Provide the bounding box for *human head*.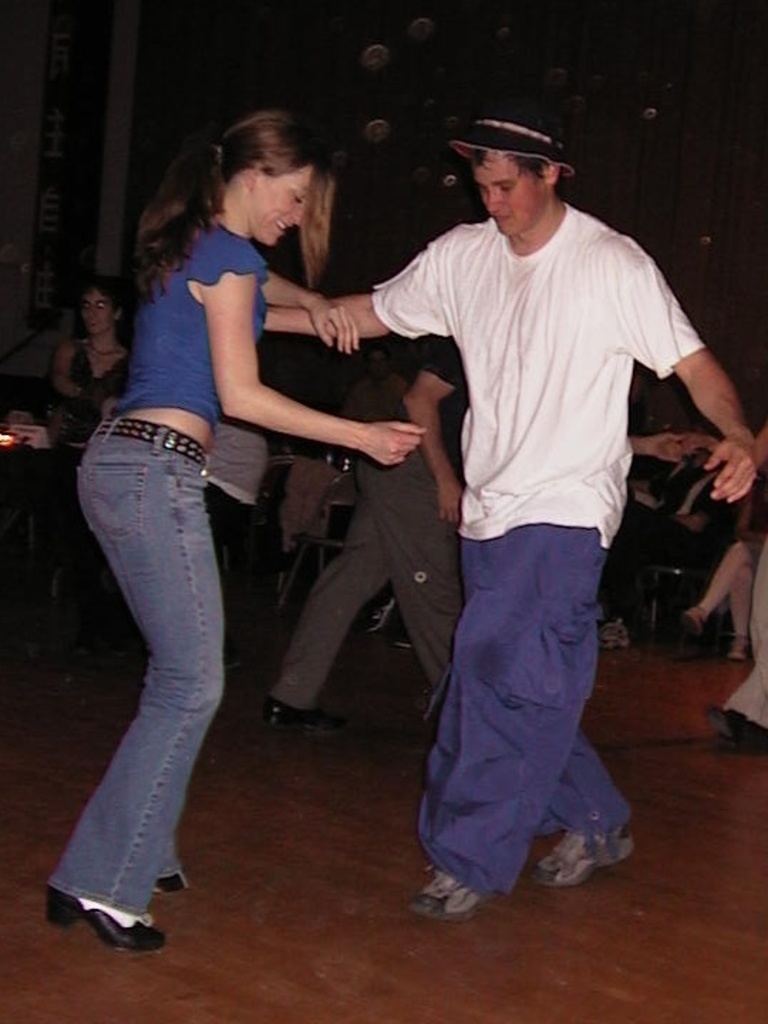
x1=472 y1=148 x2=567 y2=238.
